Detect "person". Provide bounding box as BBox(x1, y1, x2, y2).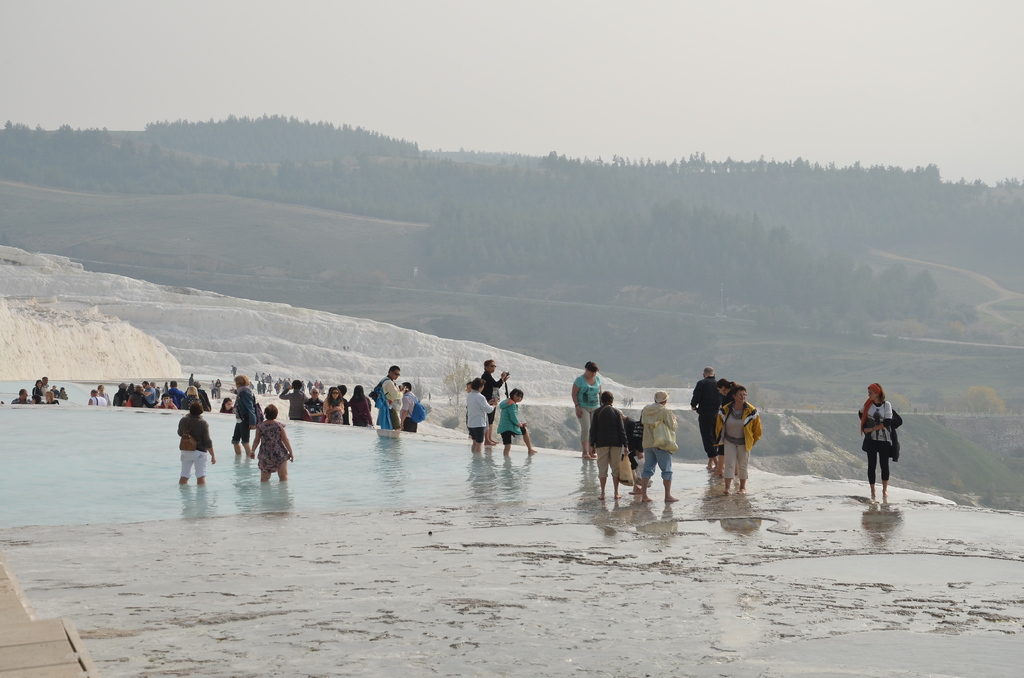
BBox(567, 361, 605, 455).
